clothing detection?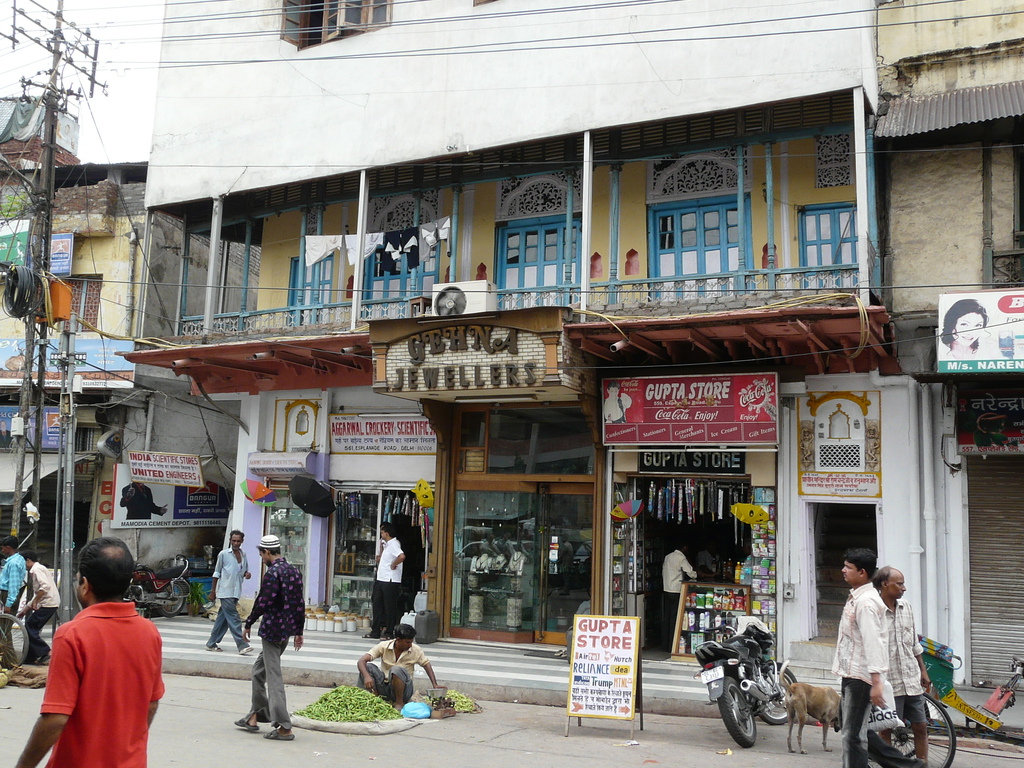
(884,597,932,728)
